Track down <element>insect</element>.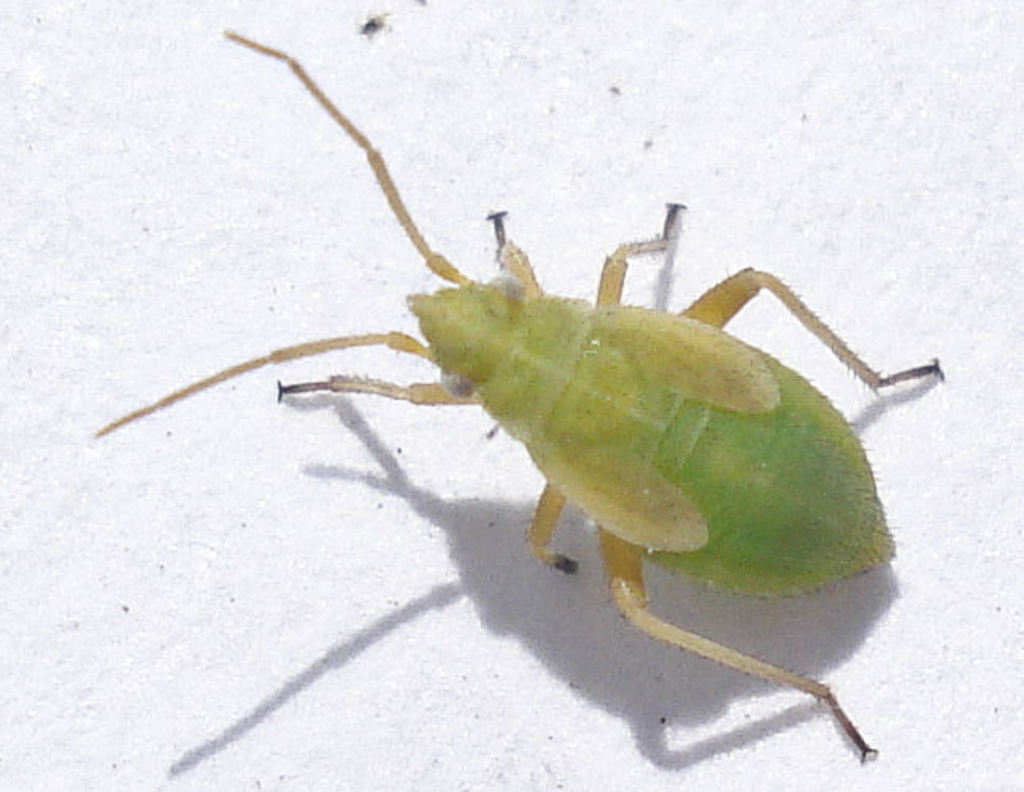
Tracked to {"left": 97, "top": 29, "right": 951, "bottom": 765}.
